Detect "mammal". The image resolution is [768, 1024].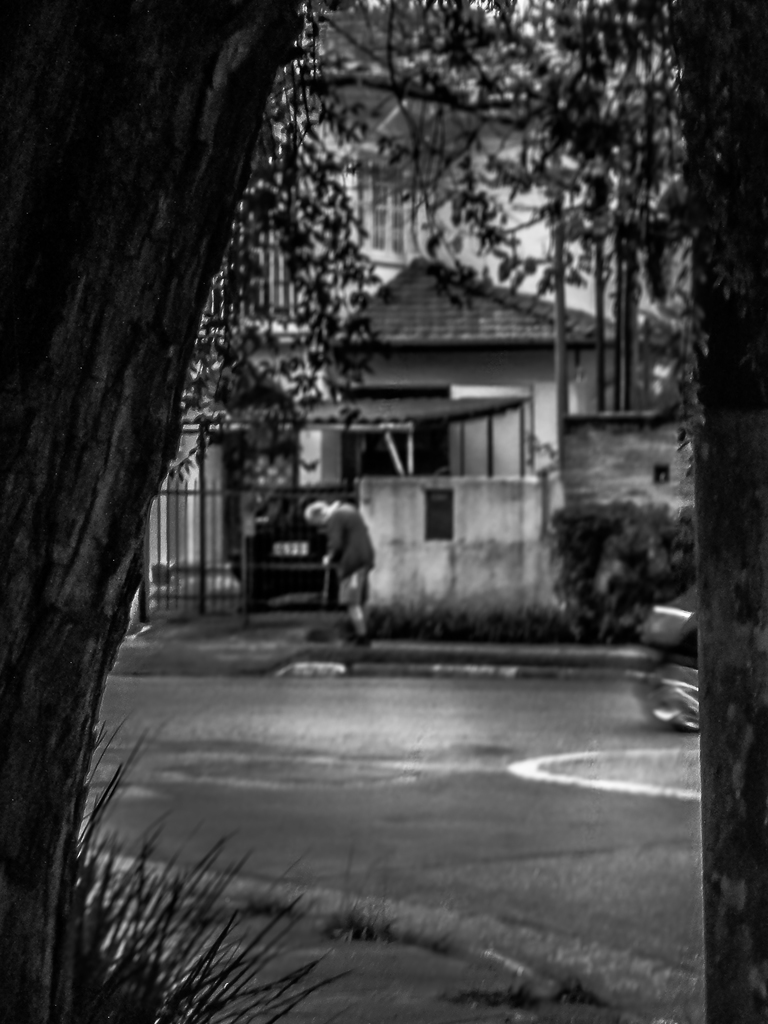
box(300, 496, 375, 645).
